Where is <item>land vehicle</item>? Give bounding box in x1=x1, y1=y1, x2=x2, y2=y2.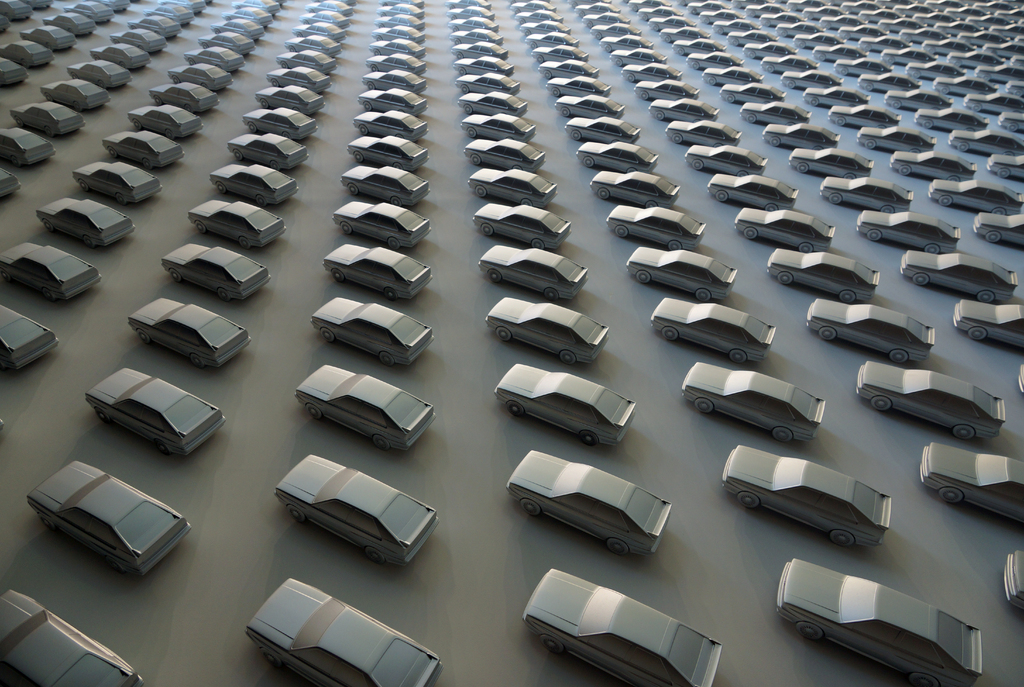
x1=882, y1=47, x2=940, y2=65.
